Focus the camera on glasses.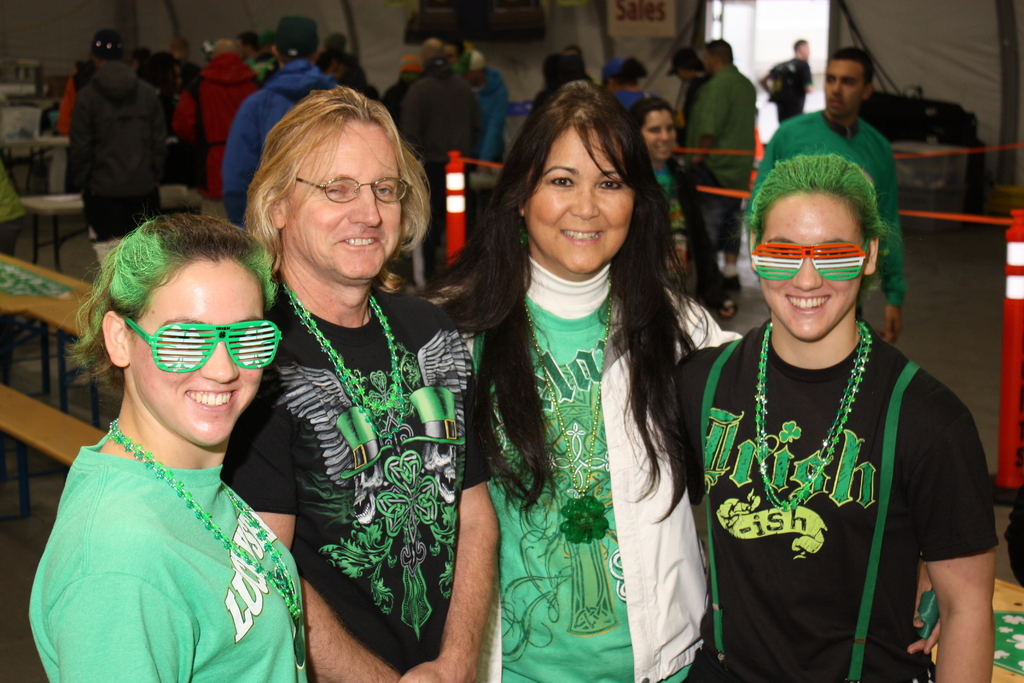
Focus region: Rect(296, 177, 416, 205).
